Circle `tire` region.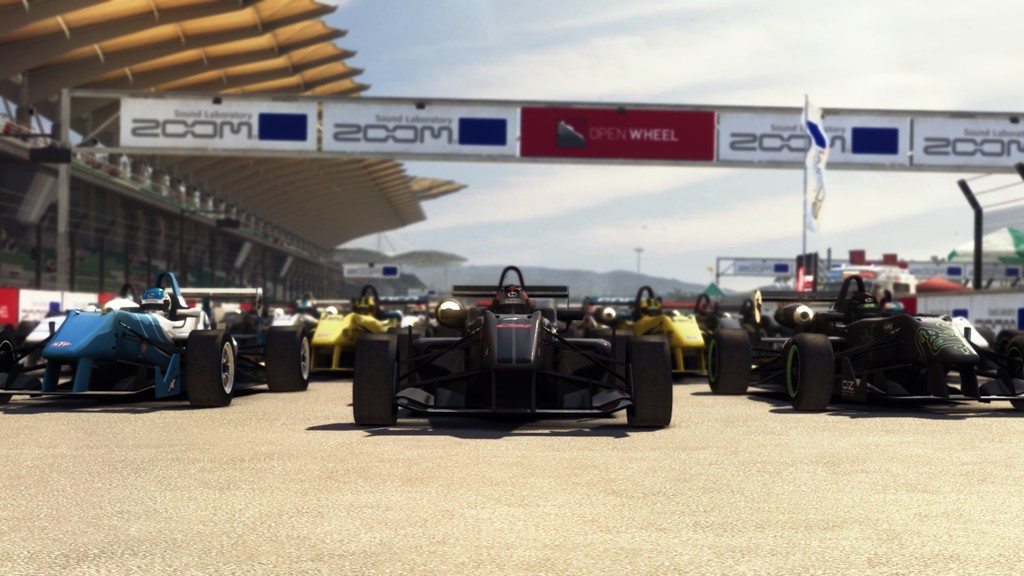
Region: 998 338 1023 414.
